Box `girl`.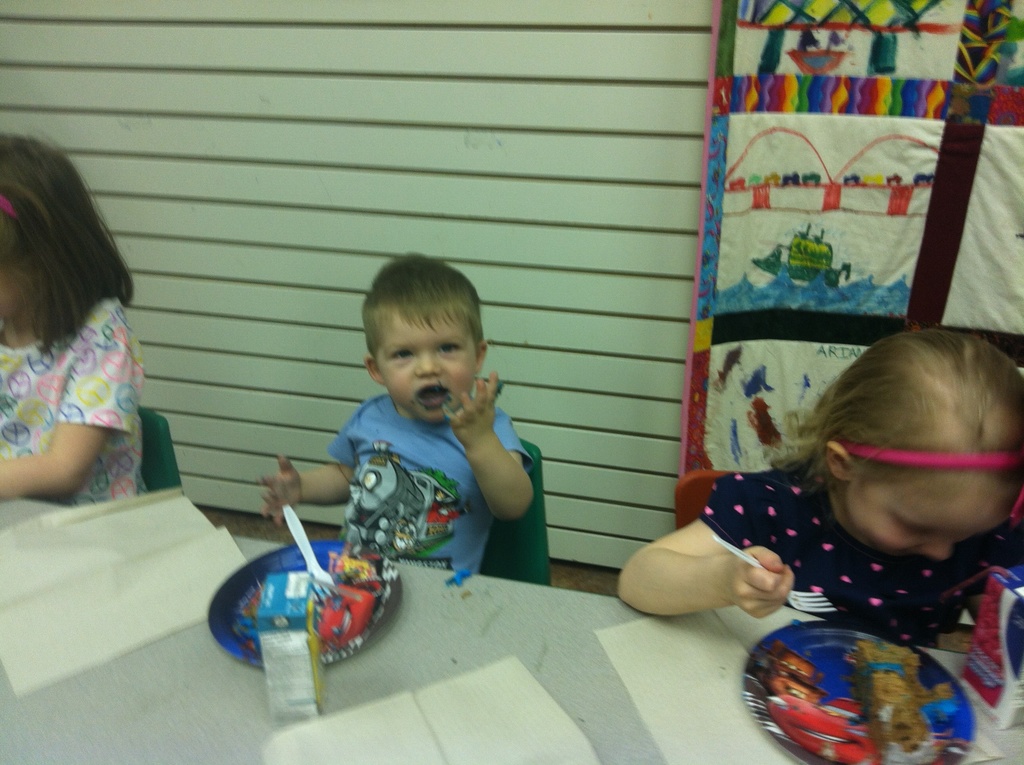
{"left": 0, "top": 131, "right": 146, "bottom": 508}.
